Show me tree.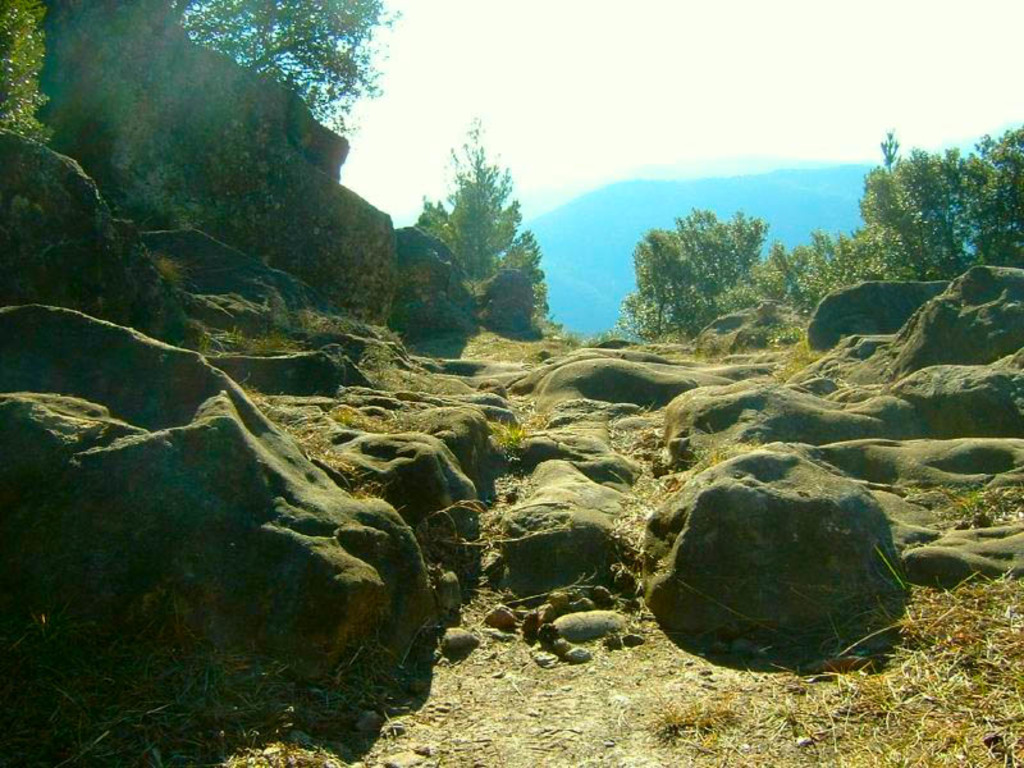
tree is here: [620,188,788,333].
